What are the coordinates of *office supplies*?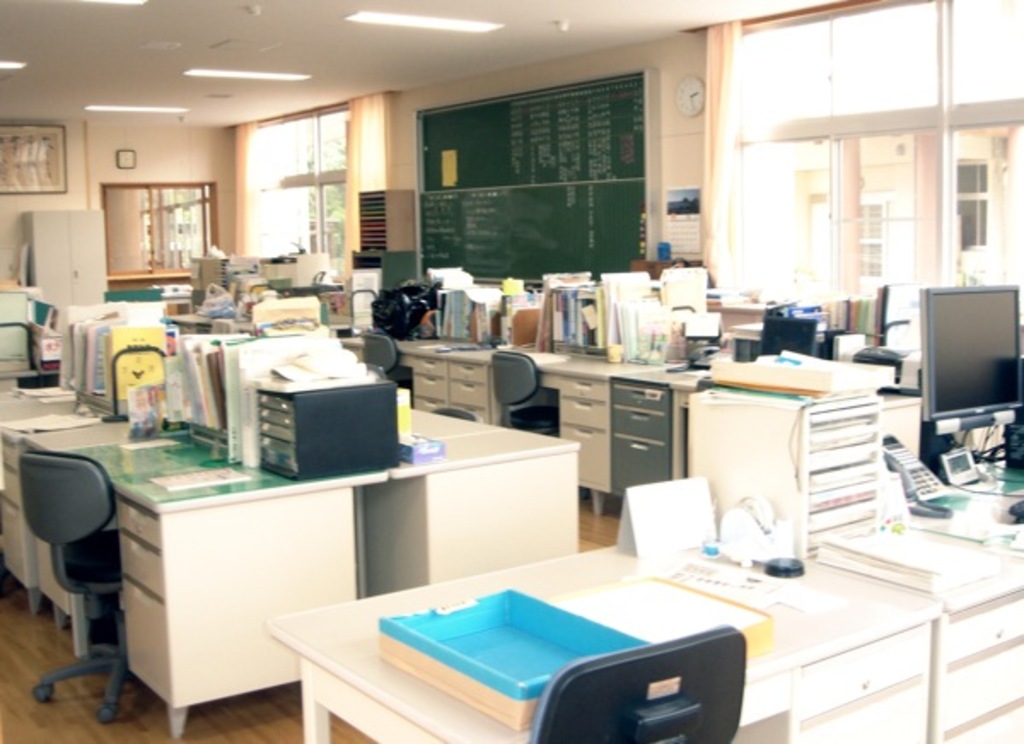
detection(367, 285, 425, 333).
